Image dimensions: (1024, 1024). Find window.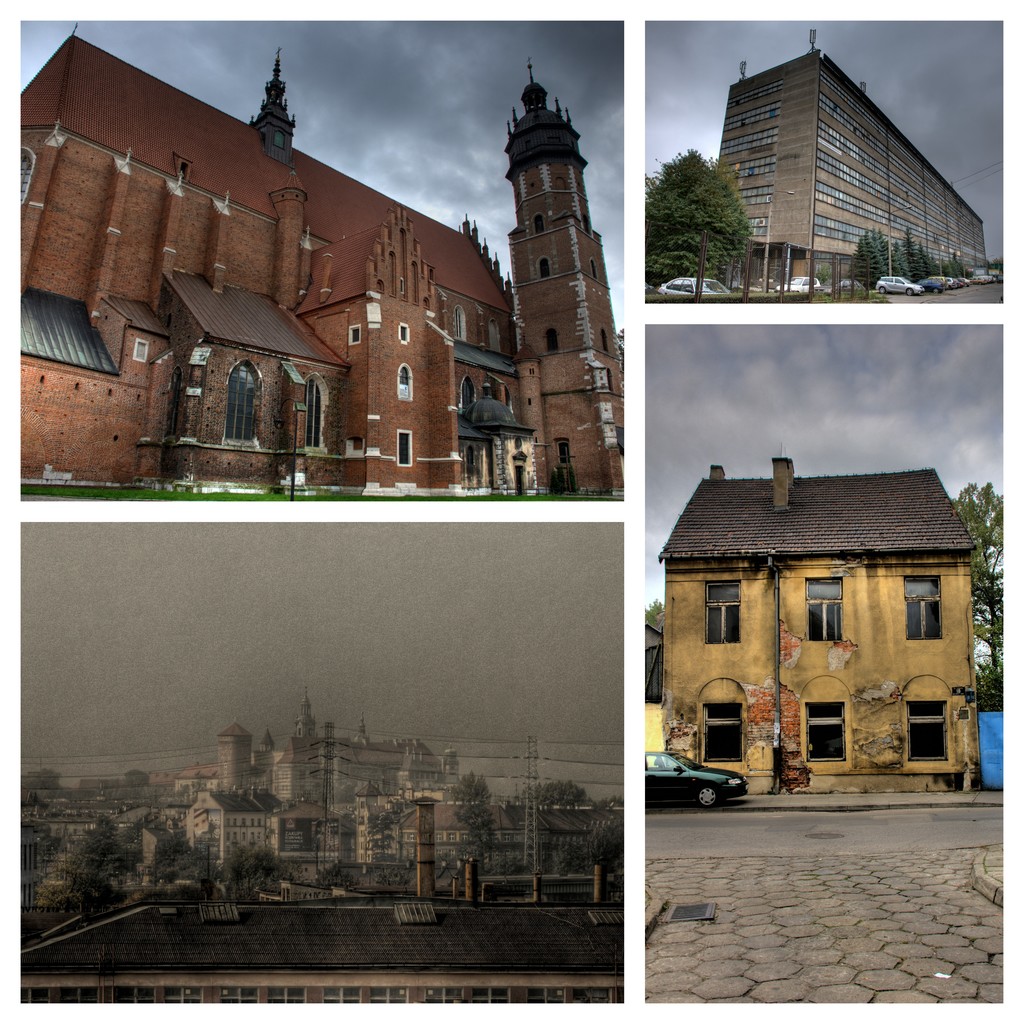
<region>691, 678, 746, 765</region>.
